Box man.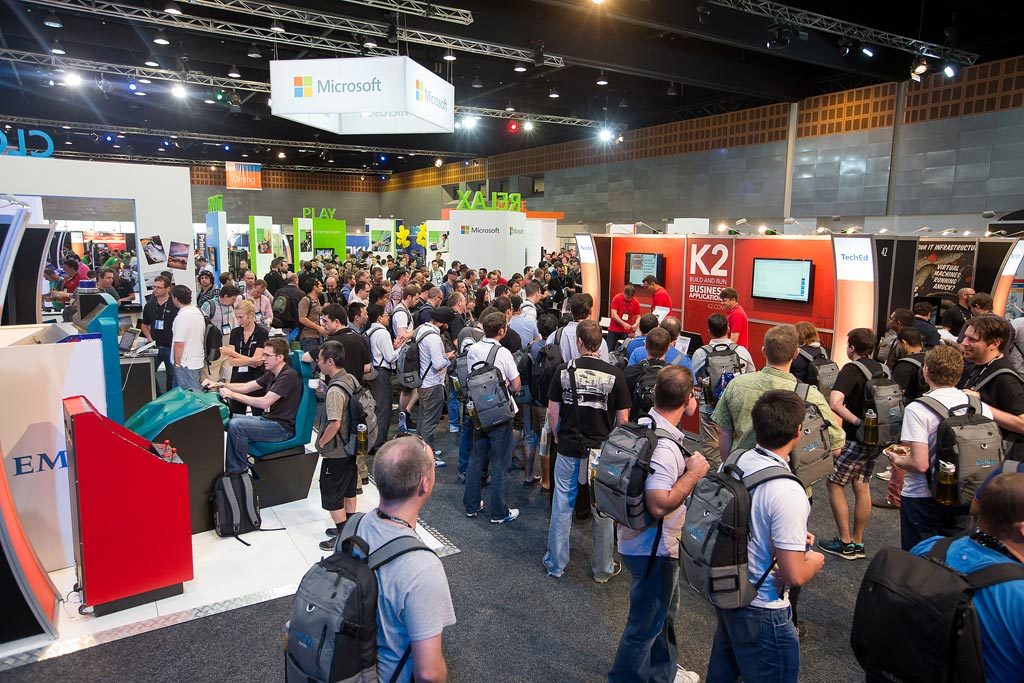
select_region(433, 230, 449, 250).
